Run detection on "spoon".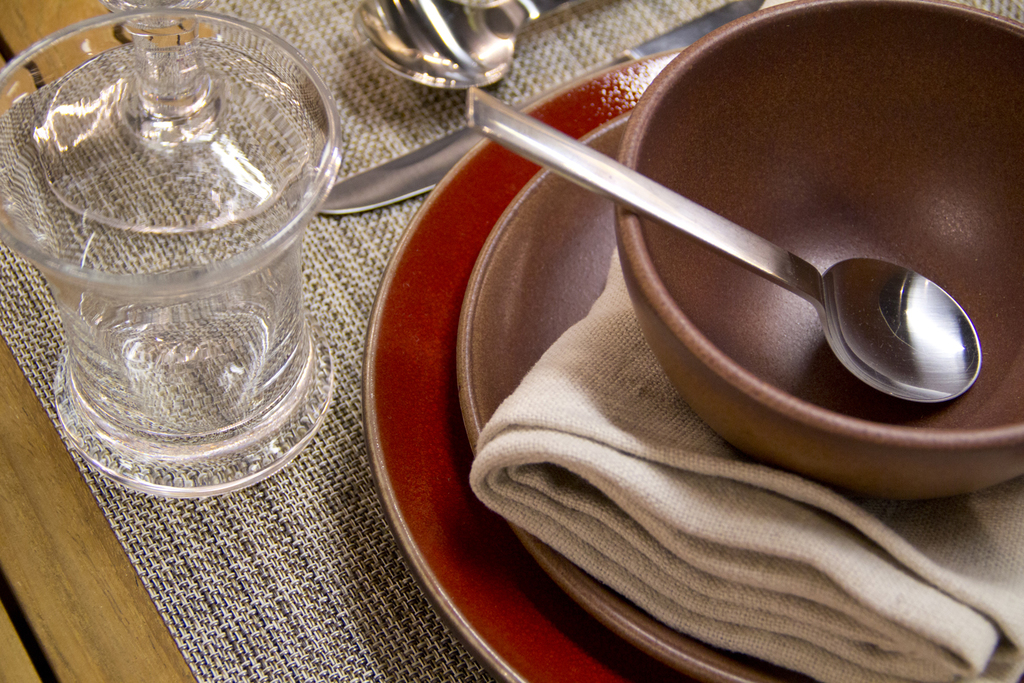
Result: (467,86,982,402).
